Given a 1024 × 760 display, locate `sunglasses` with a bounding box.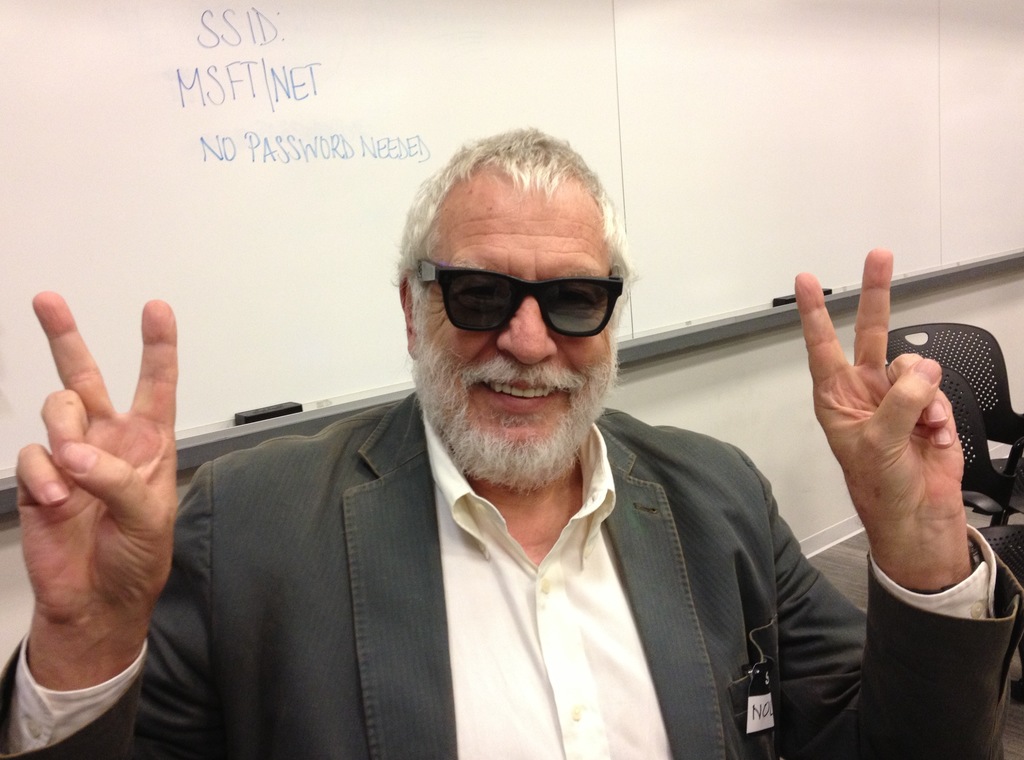
Located: (417,264,623,338).
